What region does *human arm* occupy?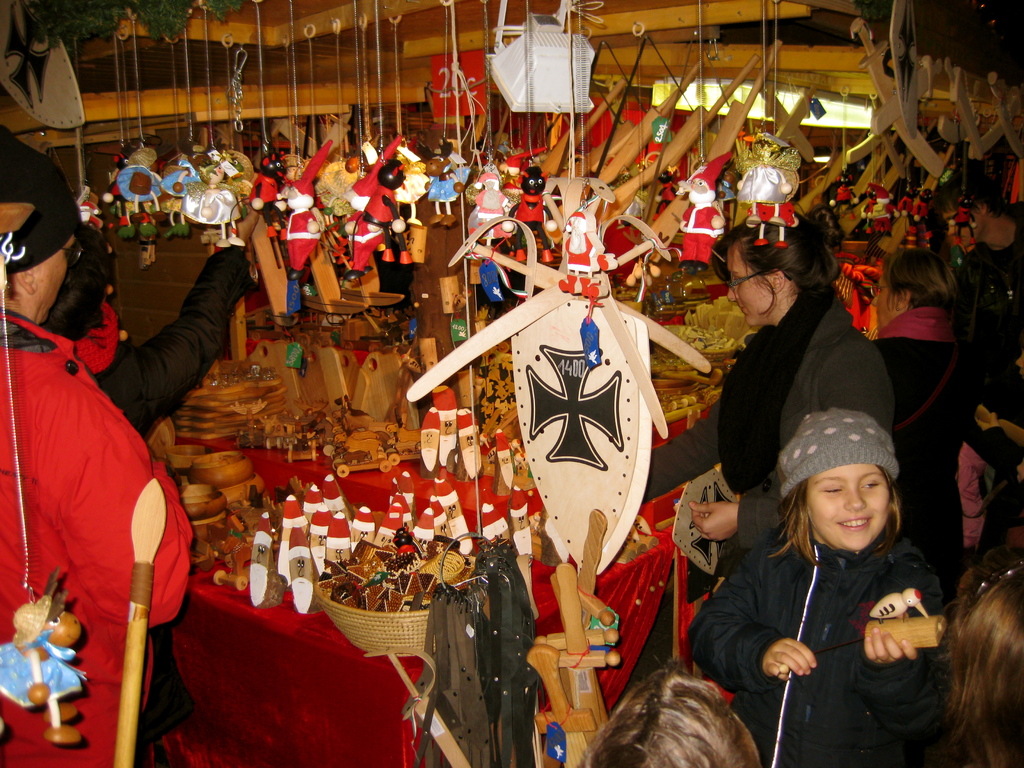
bbox=(643, 399, 718, 507).
